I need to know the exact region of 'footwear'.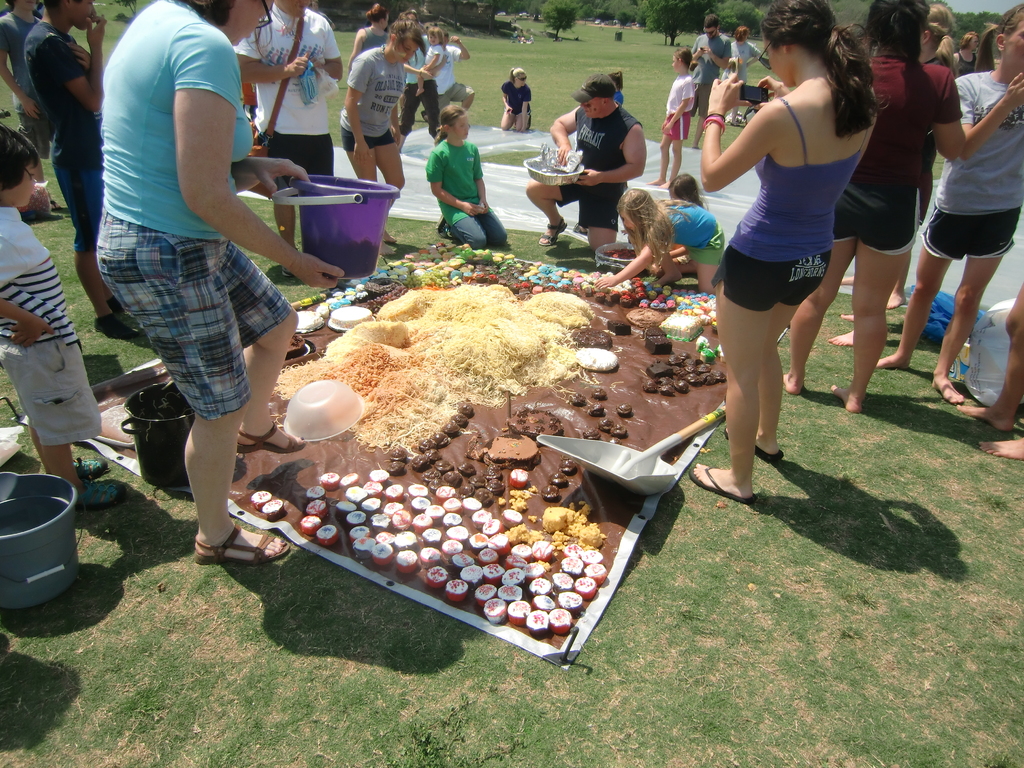
Region: bbox=[72, 480, 127, 505].
